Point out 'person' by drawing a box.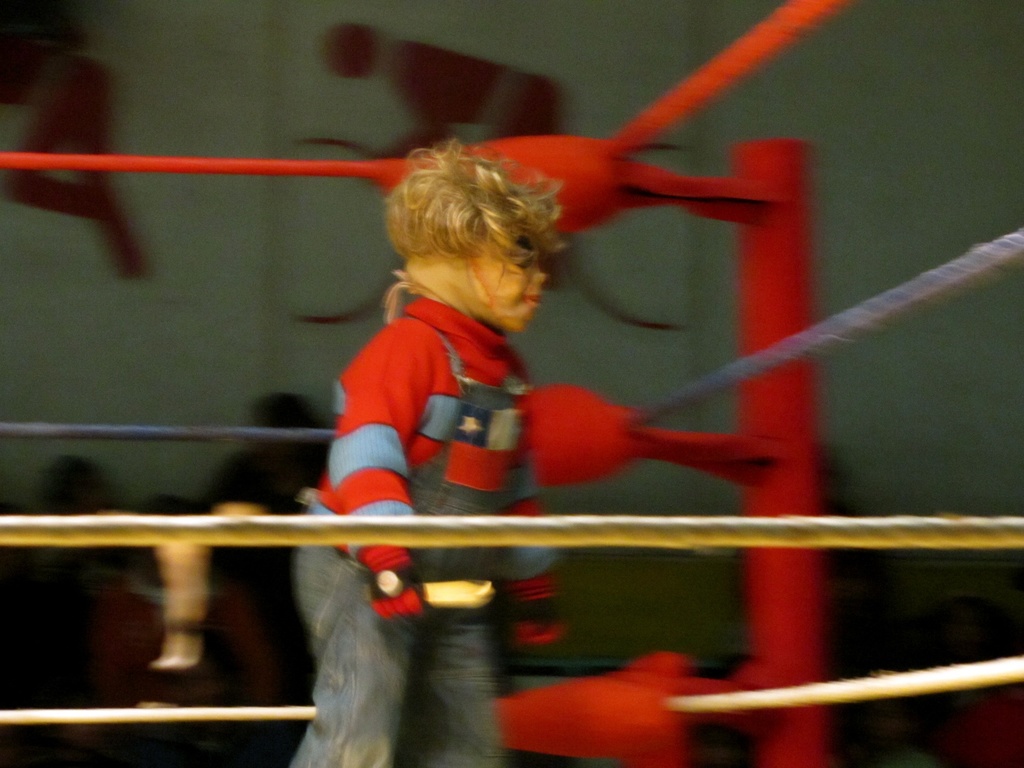
(left=292, top=136, right=570, bottom=767).
